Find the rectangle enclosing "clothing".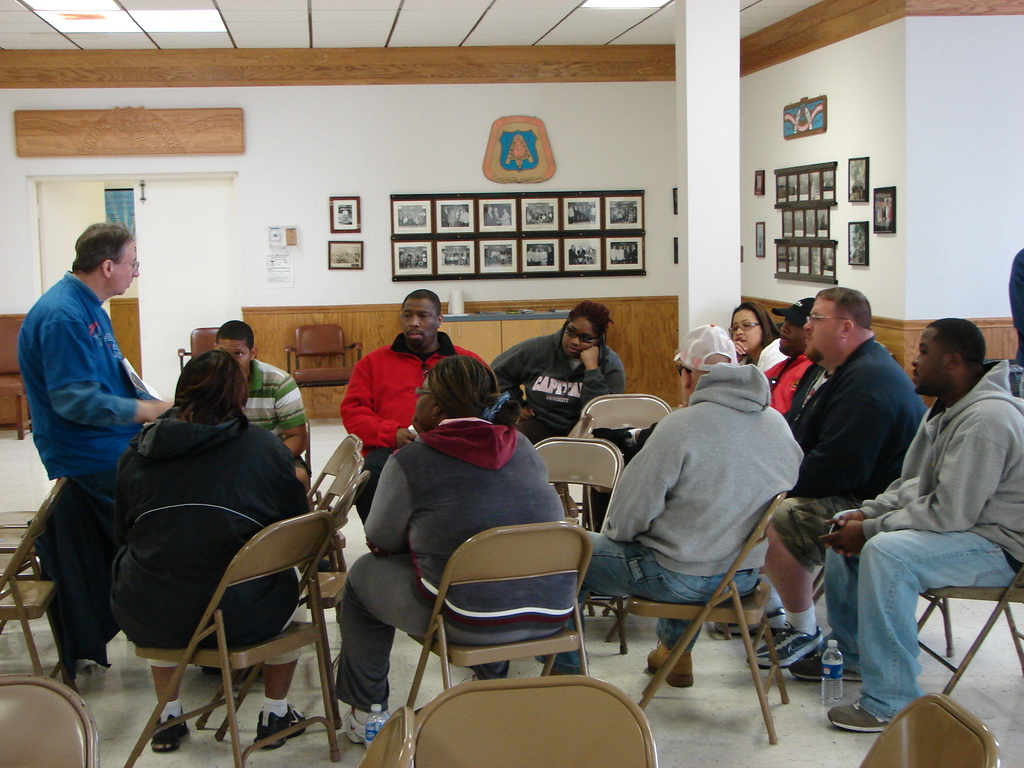
(455,211,460,225).
